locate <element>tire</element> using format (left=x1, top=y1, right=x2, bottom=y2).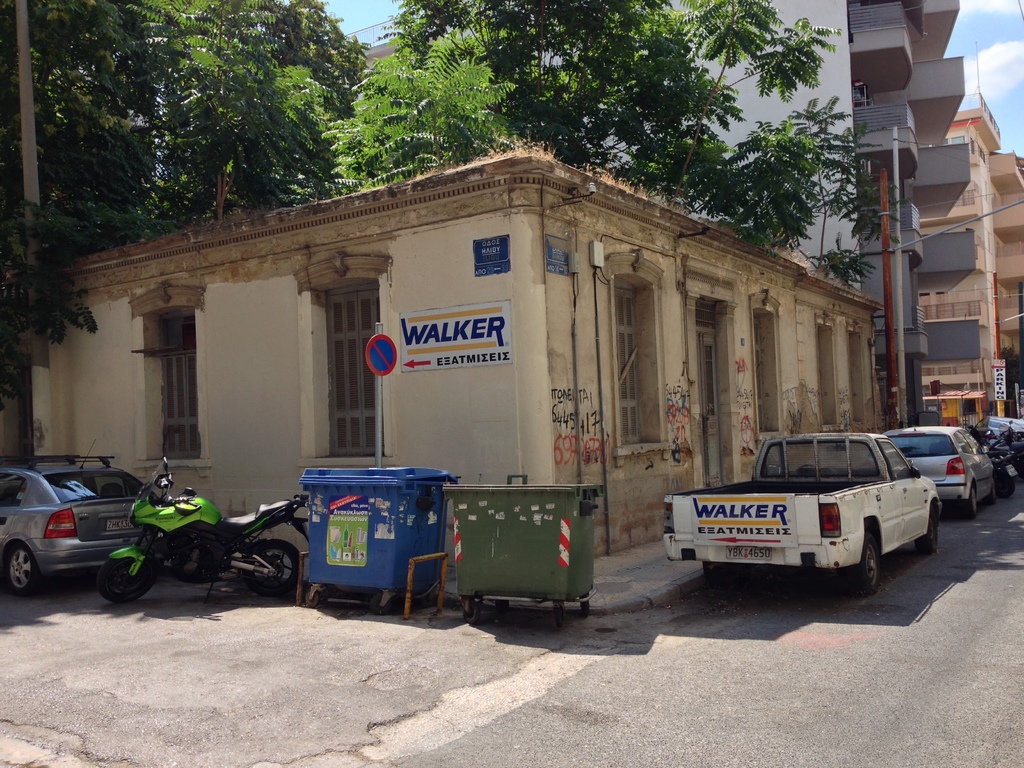
(left=966, top=486, right=980, bottom=520).
